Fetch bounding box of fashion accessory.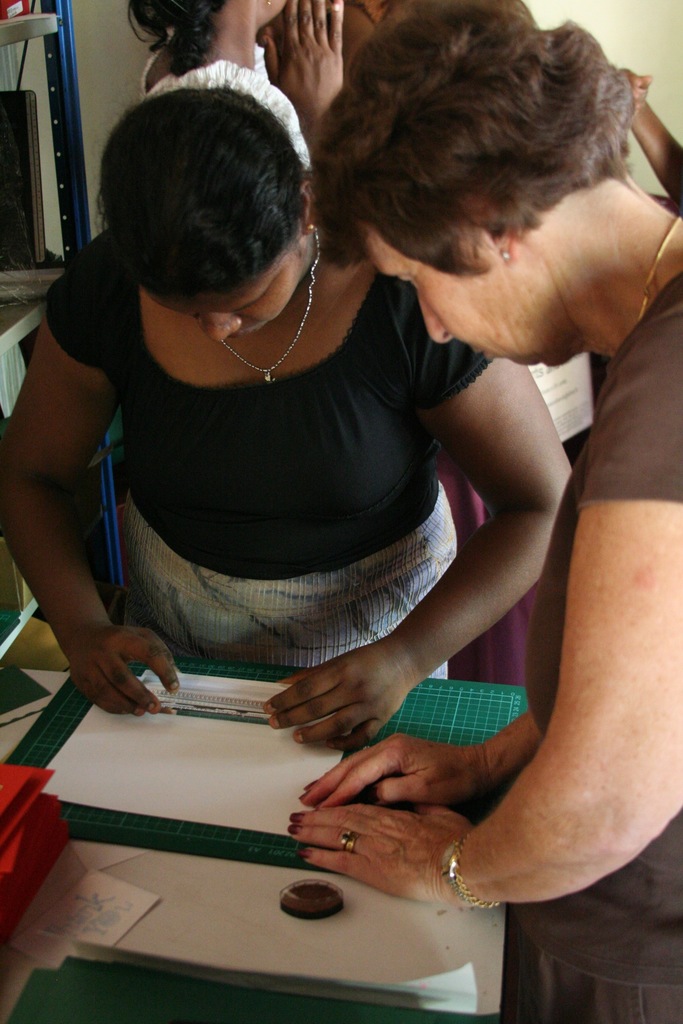
Bbox: (304,220,318,232).
